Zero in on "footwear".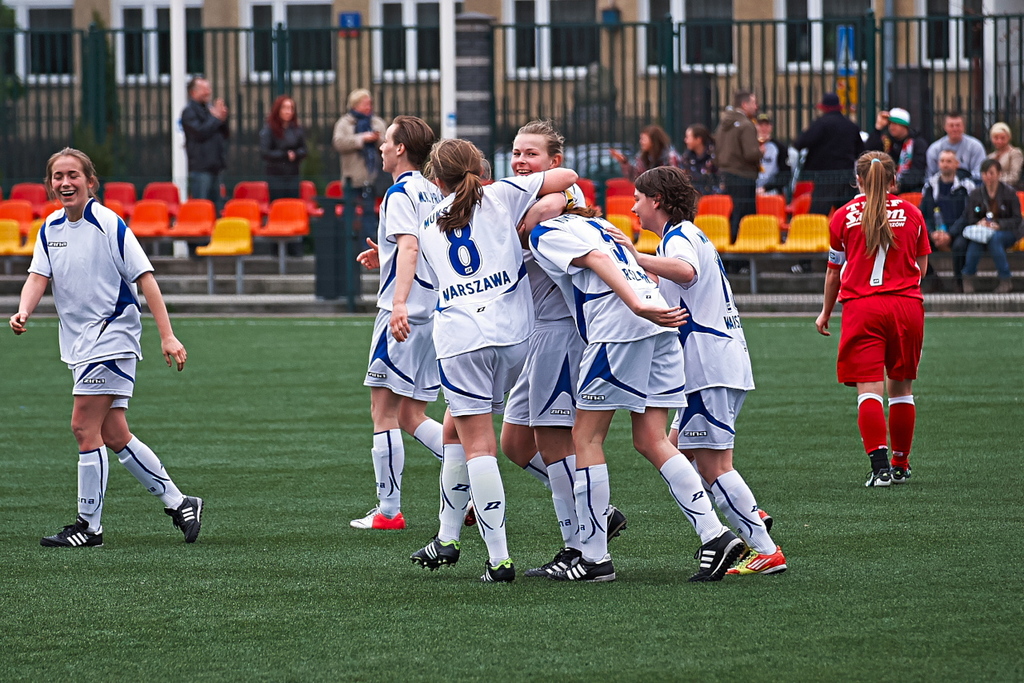
Zeroed in: (724,545,783,573).
